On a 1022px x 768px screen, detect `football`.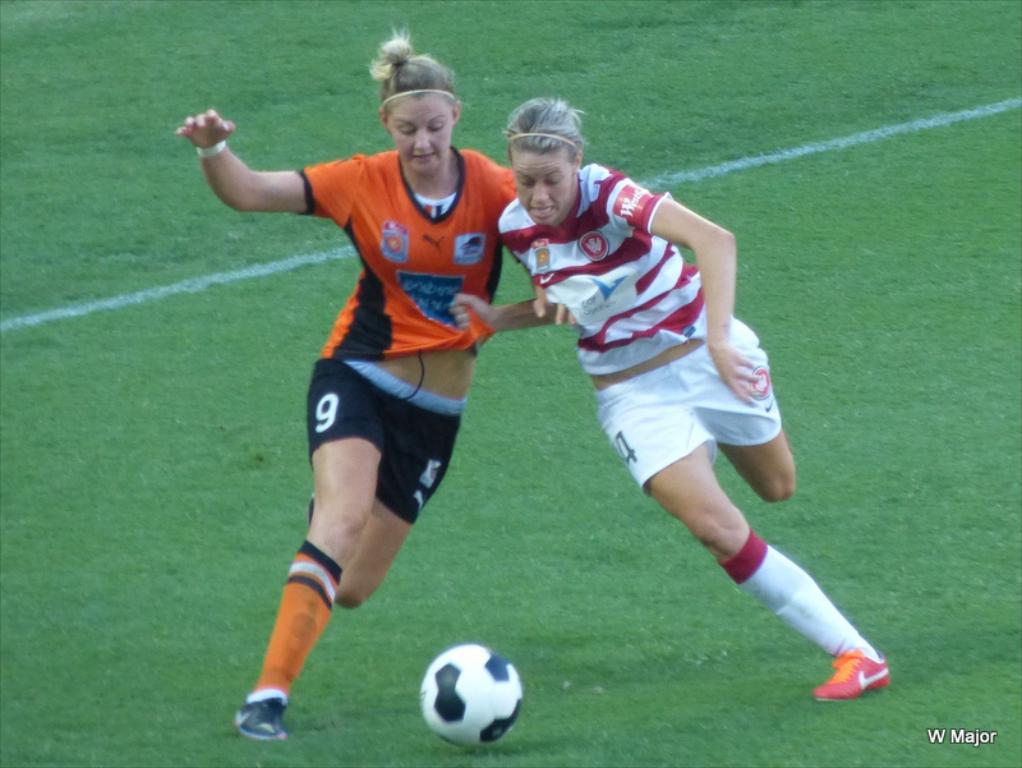
<bbox>415, 640, 522, 748</bbox>.
